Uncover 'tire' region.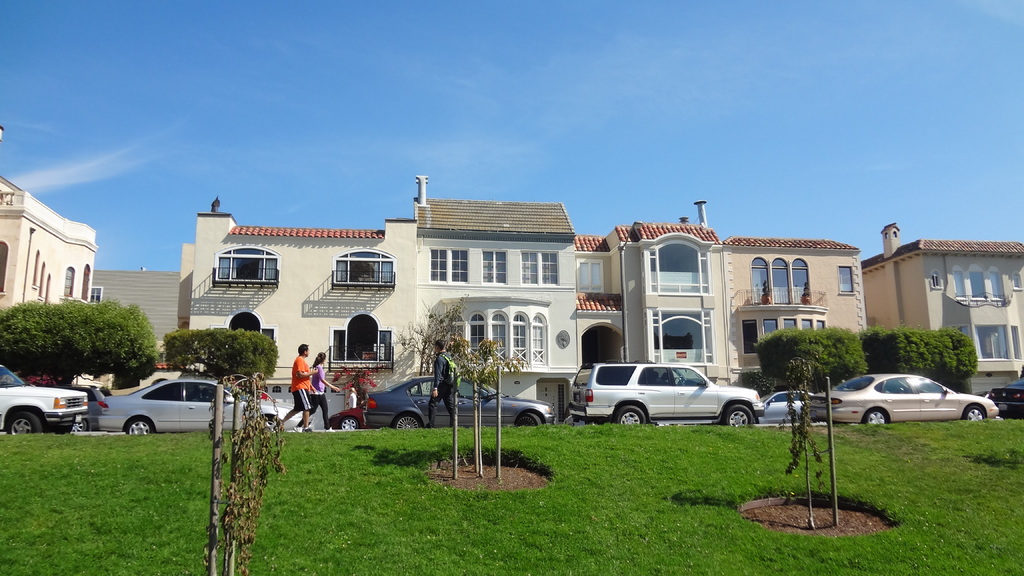
Uncovered: crop(338, 414, 365, 429).
